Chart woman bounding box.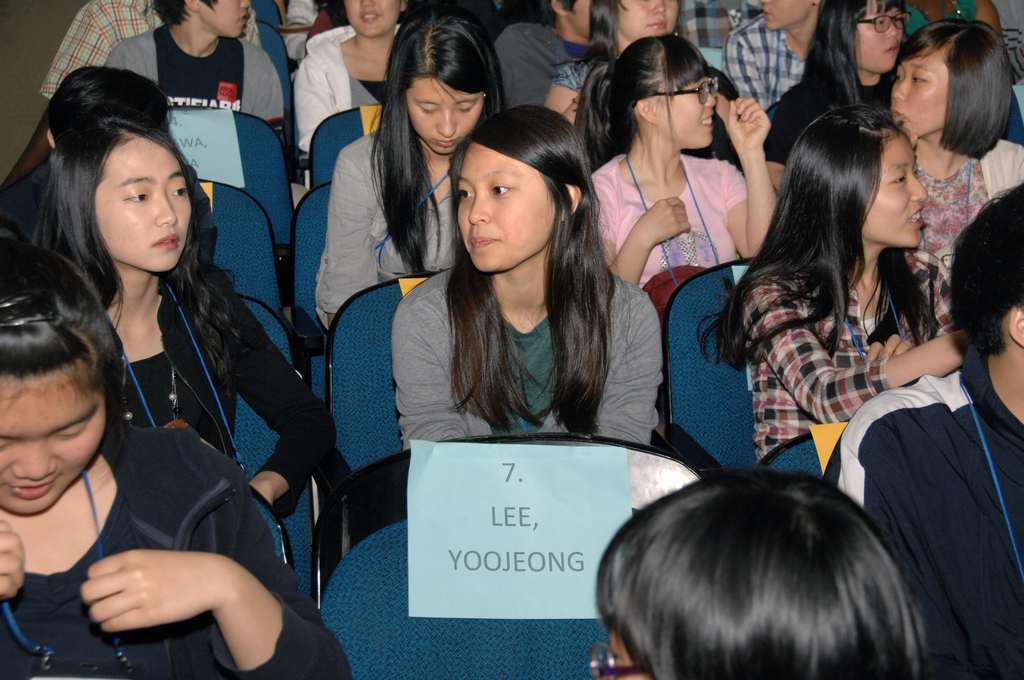
Charted: region(572, 34, 779, 287).
